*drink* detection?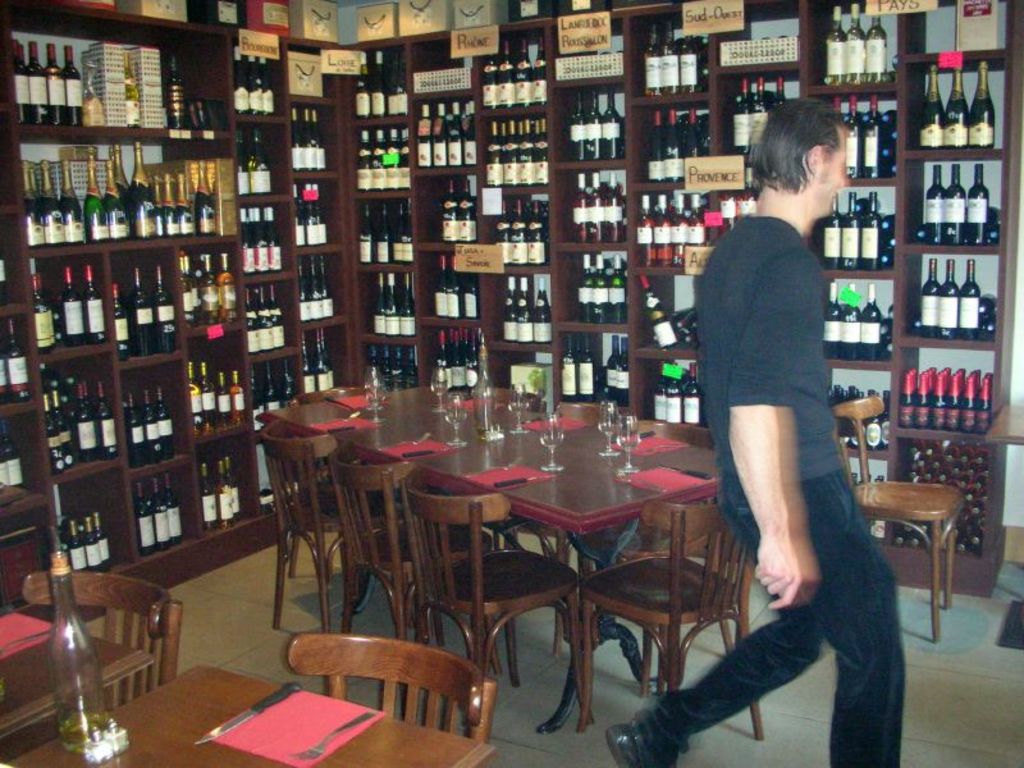
(x1=321, y1=257, x2=338, y2=317)
